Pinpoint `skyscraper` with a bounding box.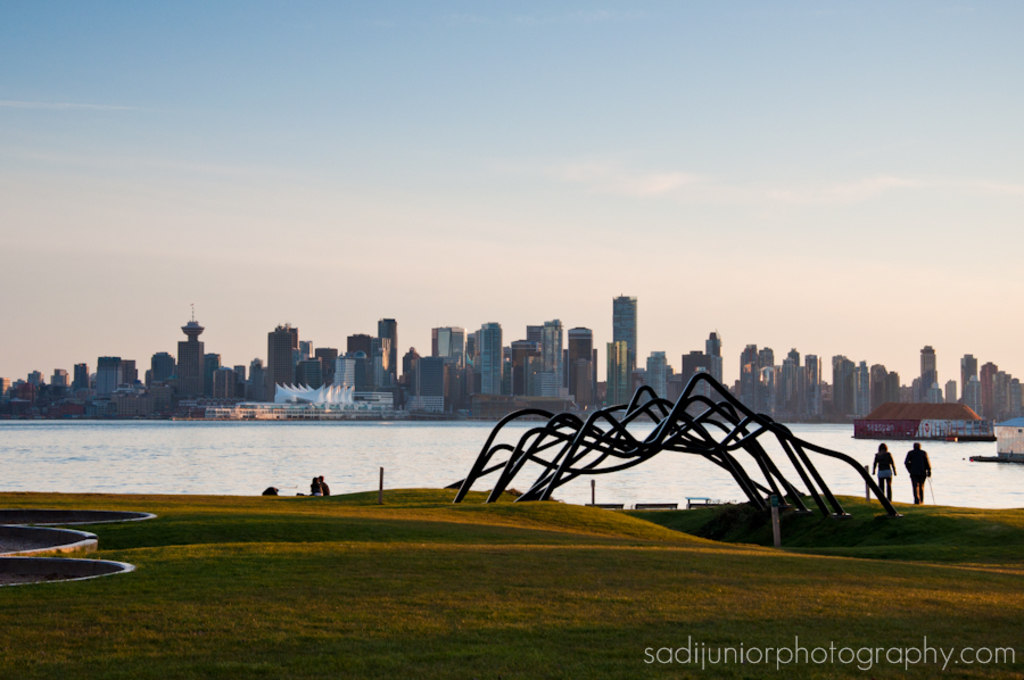
[915, 345, 942, 399].
